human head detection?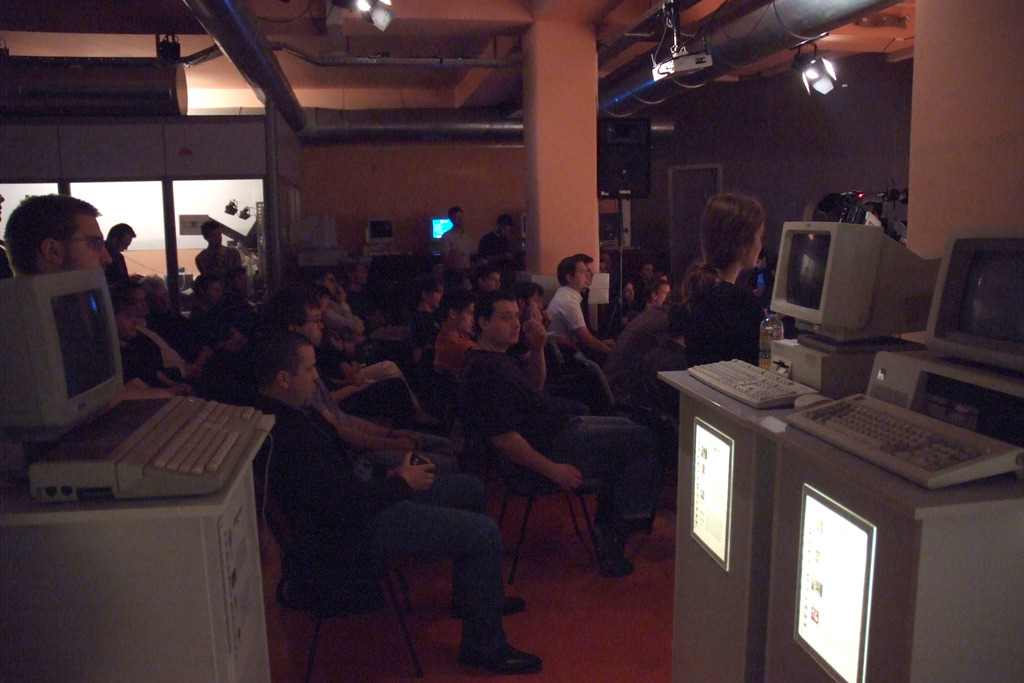
{"left": 256, "top": 329, "right": 321, "bottom": 406}
